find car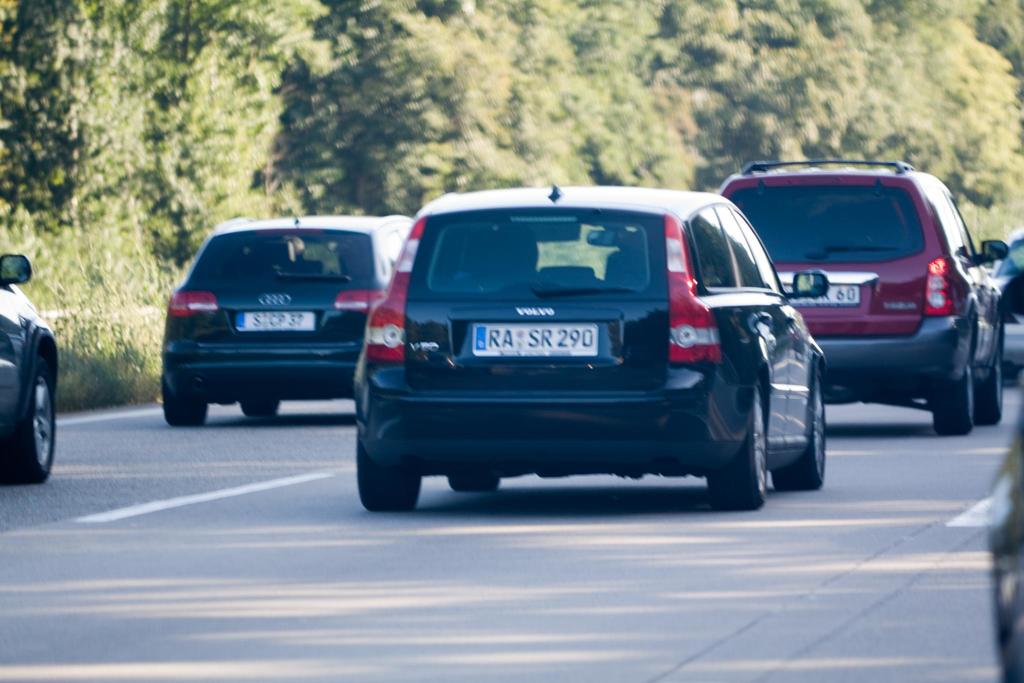
{"left": 340, "top": 186, "right": 865, "bottom": 523}
